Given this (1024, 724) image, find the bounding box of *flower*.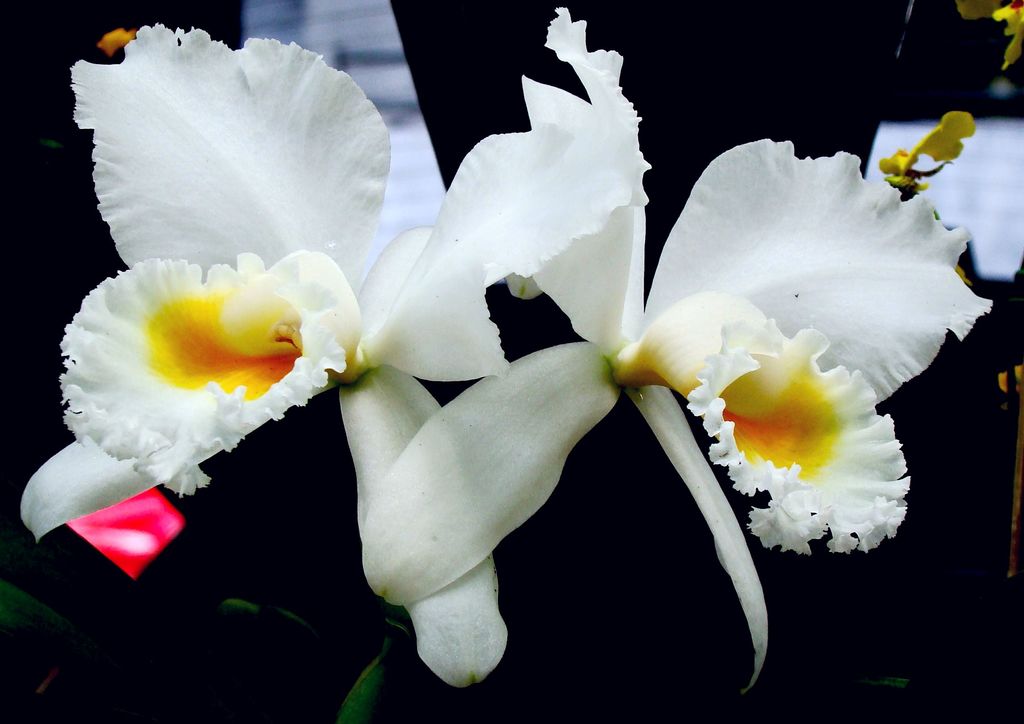
left=509, top=0, right=1000, bottom=559.
